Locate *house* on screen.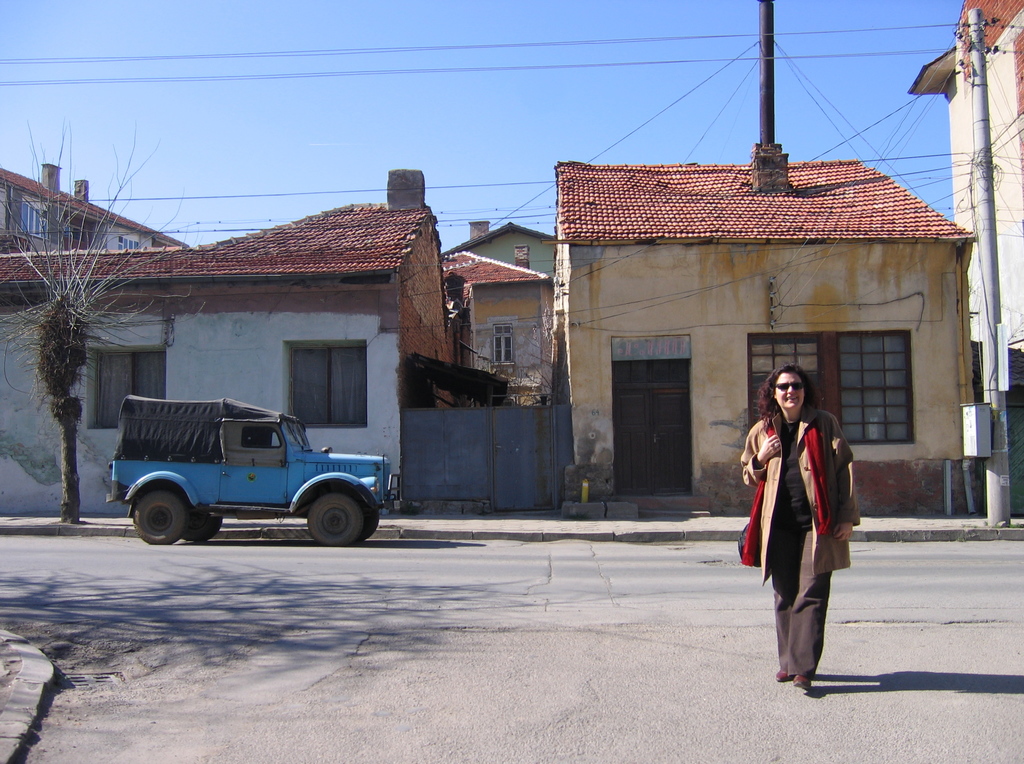
On screen at (548, 156, 979, 517).
